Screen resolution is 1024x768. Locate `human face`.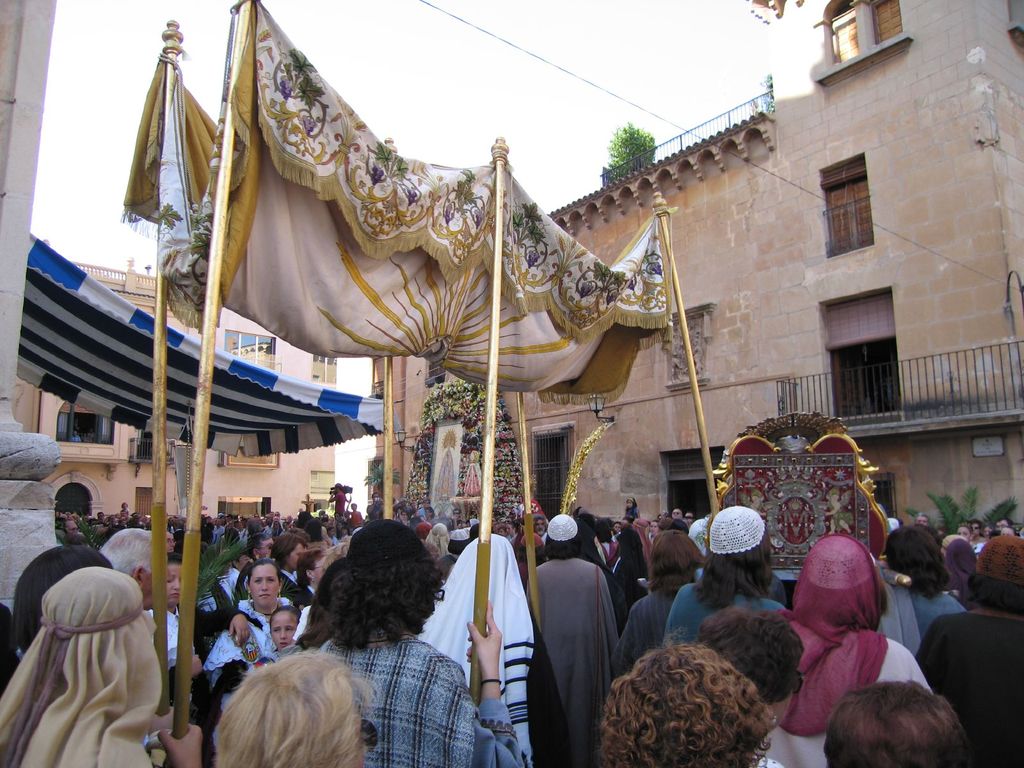
region(626, 500, 634, 508).
